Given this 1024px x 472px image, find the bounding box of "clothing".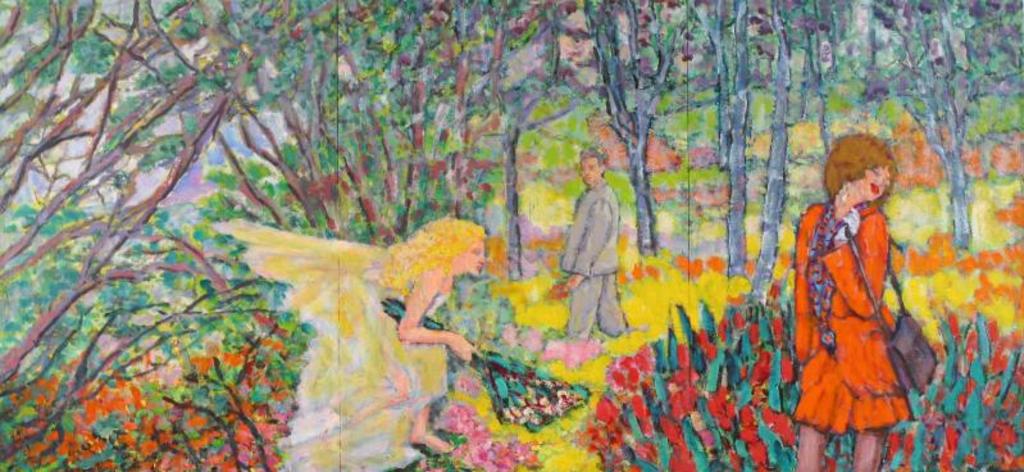
(x1=565, y1=182, x2=633, y2=339).
